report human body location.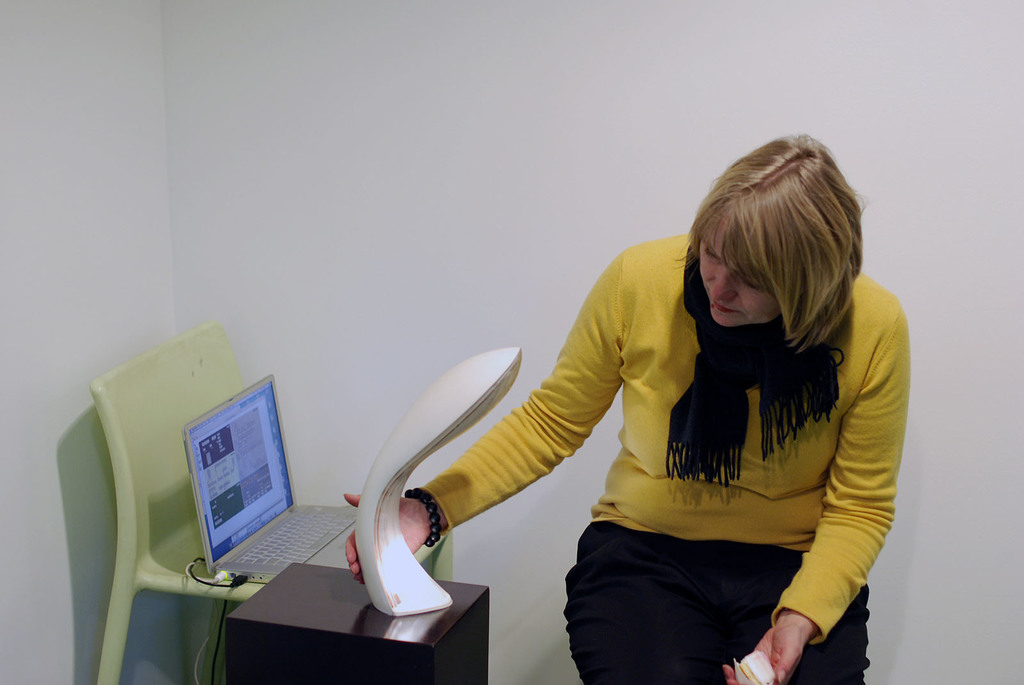
Report: {"left": 355, "top": 177, "right": 936, "bottom": 678}.
